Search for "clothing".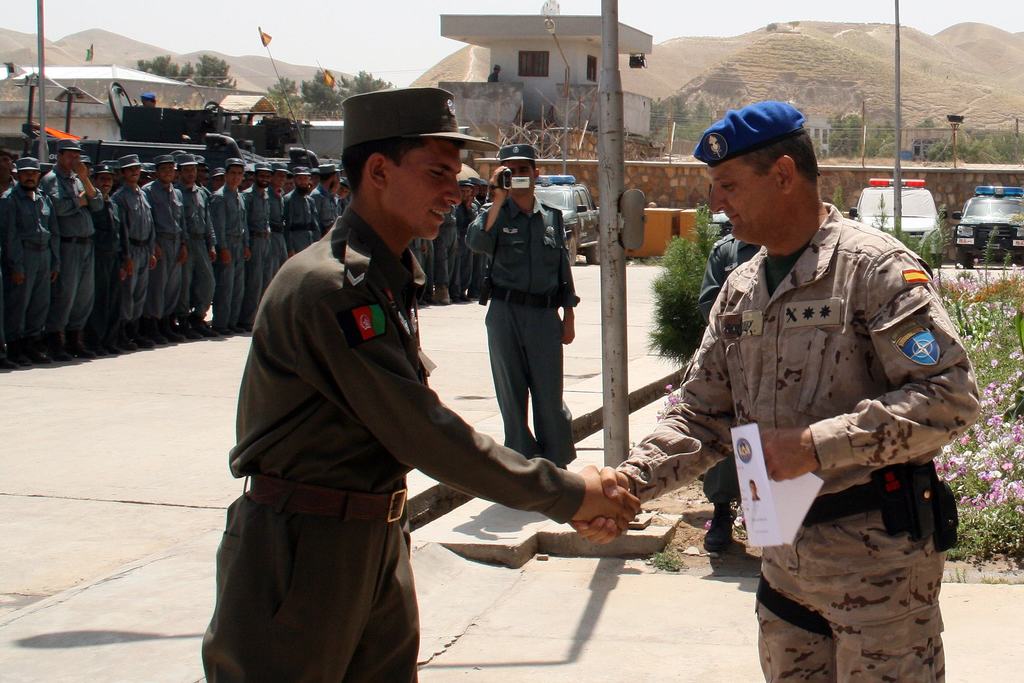
Found at crop(276, 197, 297, 288).
